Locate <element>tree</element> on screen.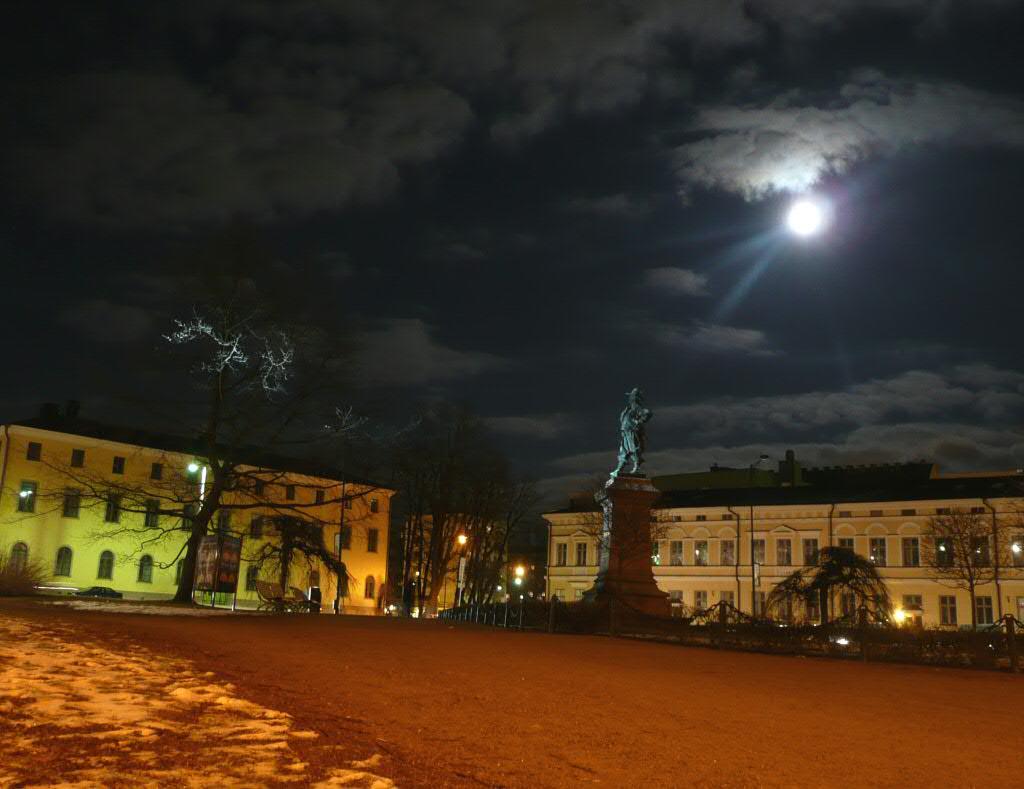
On screen at crop(391, 401, 517, 616).
